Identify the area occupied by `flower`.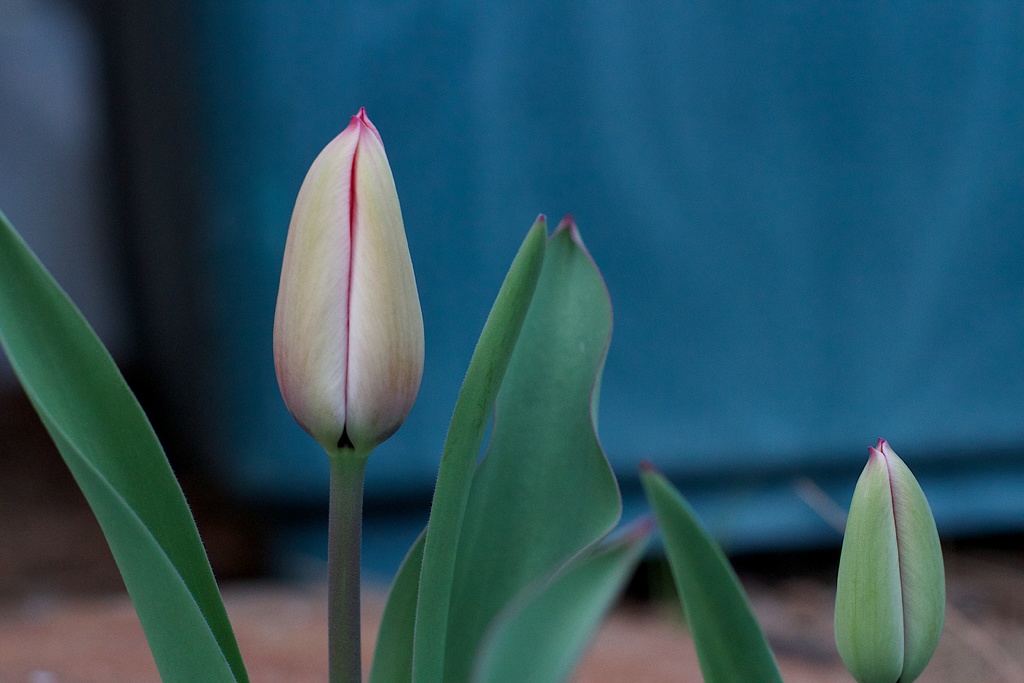
Area: l=831, t=439, r=945, b=682.
